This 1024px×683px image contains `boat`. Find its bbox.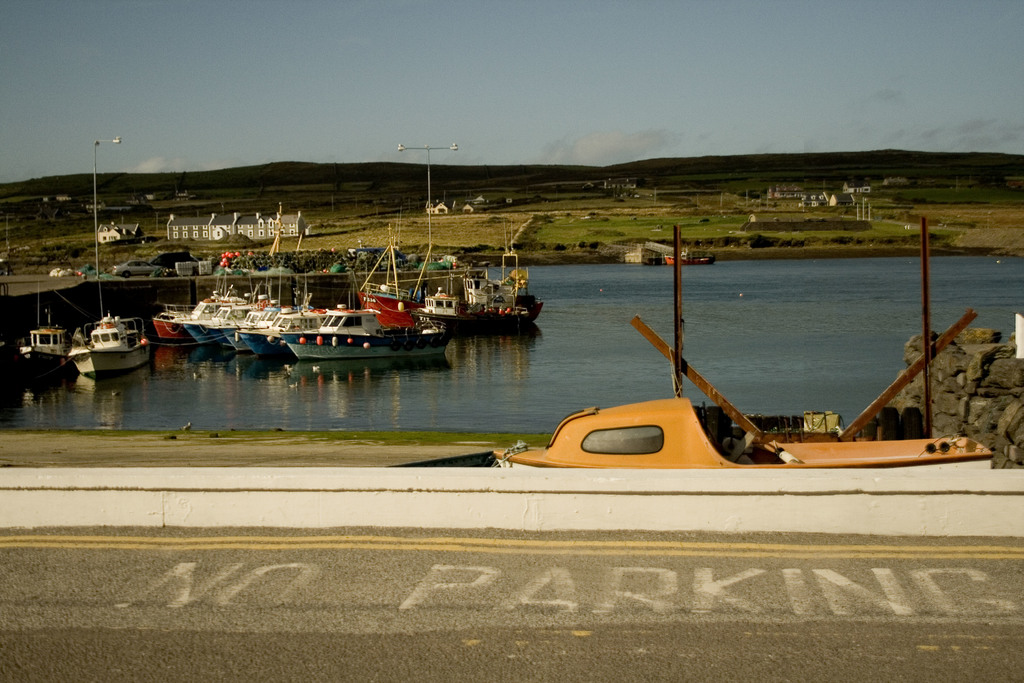
x1=496 y1=224 x2=995 y2=470.
